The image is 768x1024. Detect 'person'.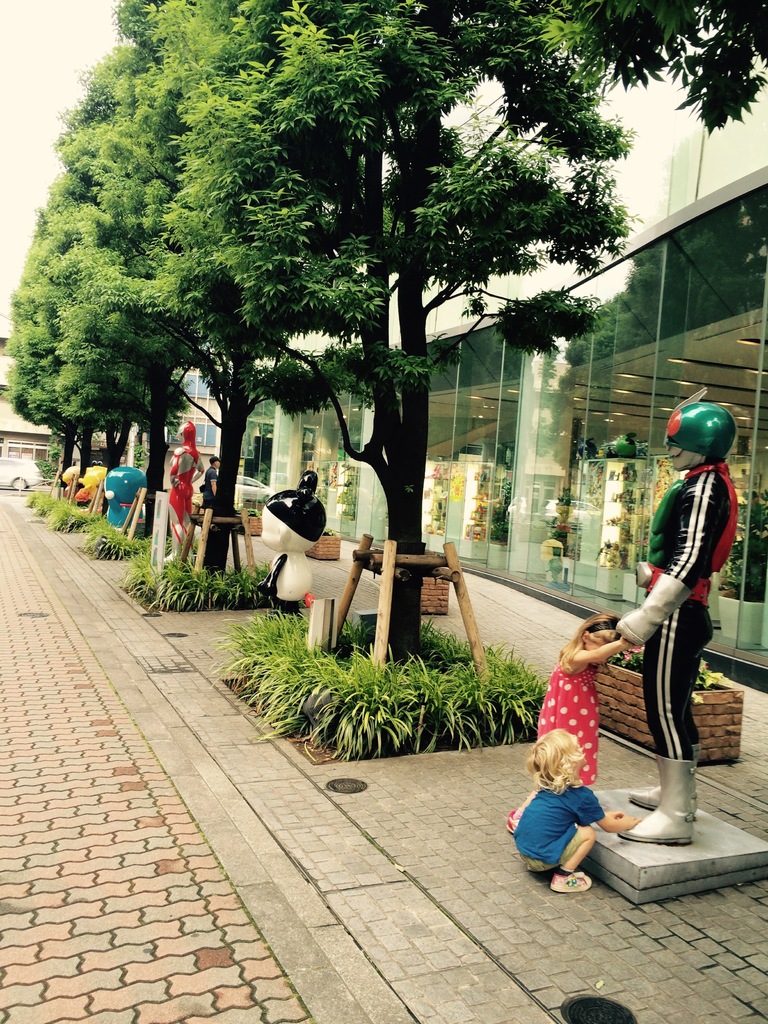
Detection: select_region(253, 470, 326, 620).
